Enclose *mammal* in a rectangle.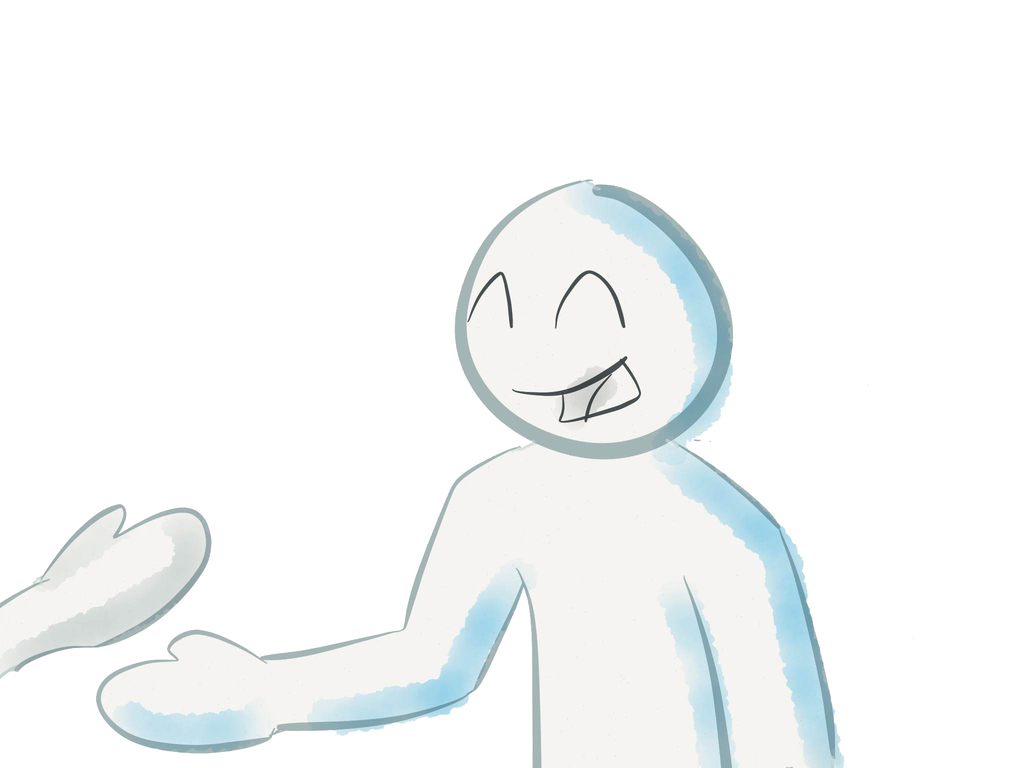
locate(0, 500, 206, 675).
